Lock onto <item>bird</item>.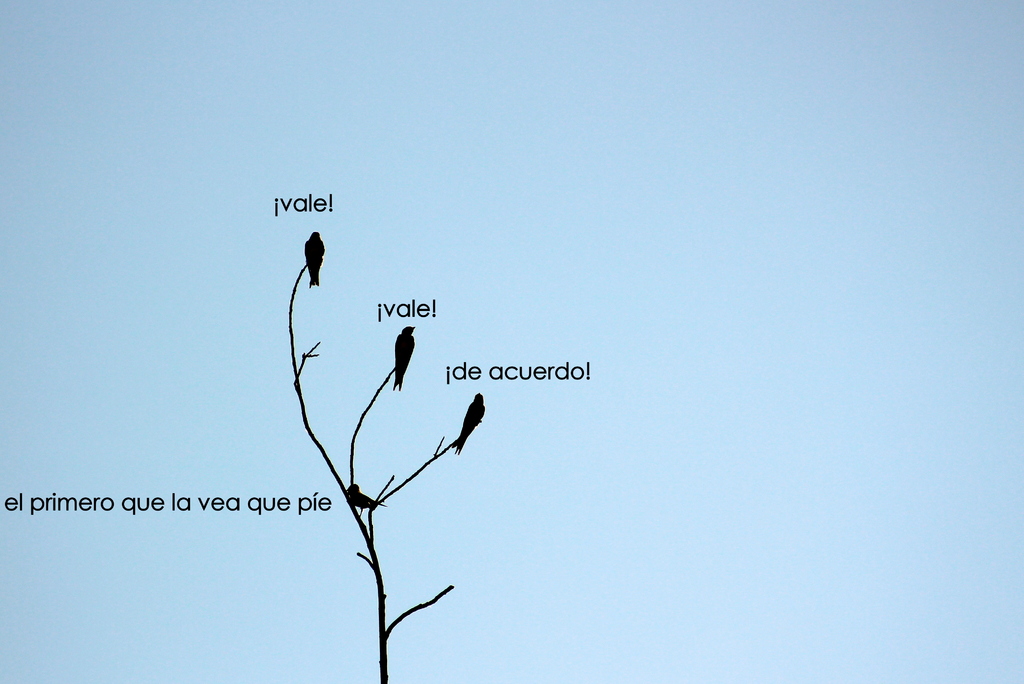
Locked: {"left": 449, "top": 385, "right": 487, "bottom": 451}.
